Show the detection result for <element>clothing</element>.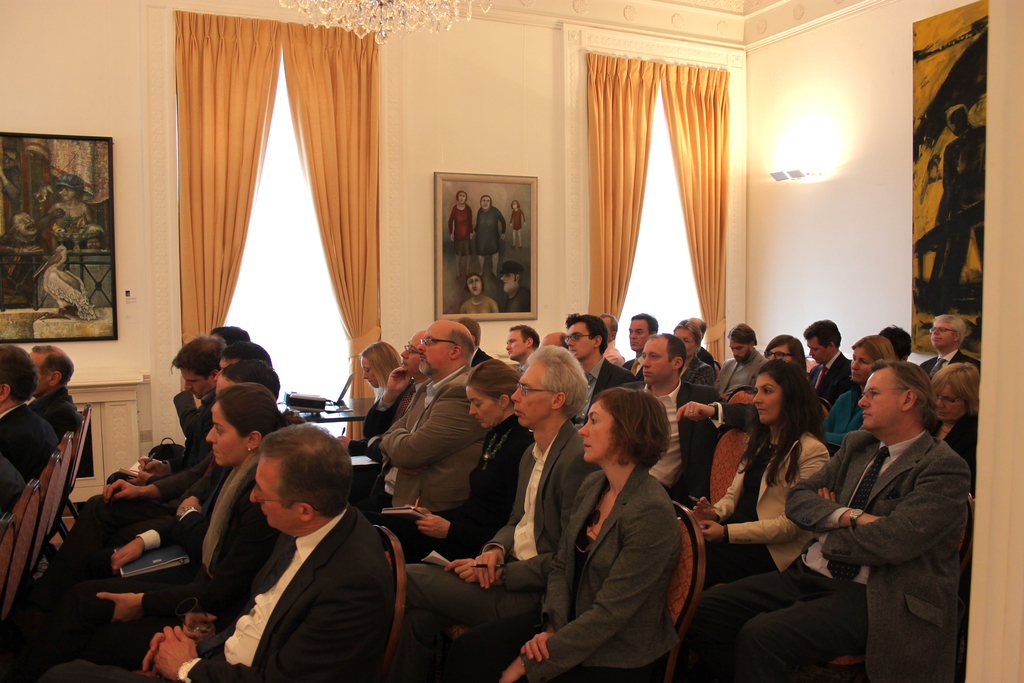
(x1=821, y1=383, x2=861, y2=447).
